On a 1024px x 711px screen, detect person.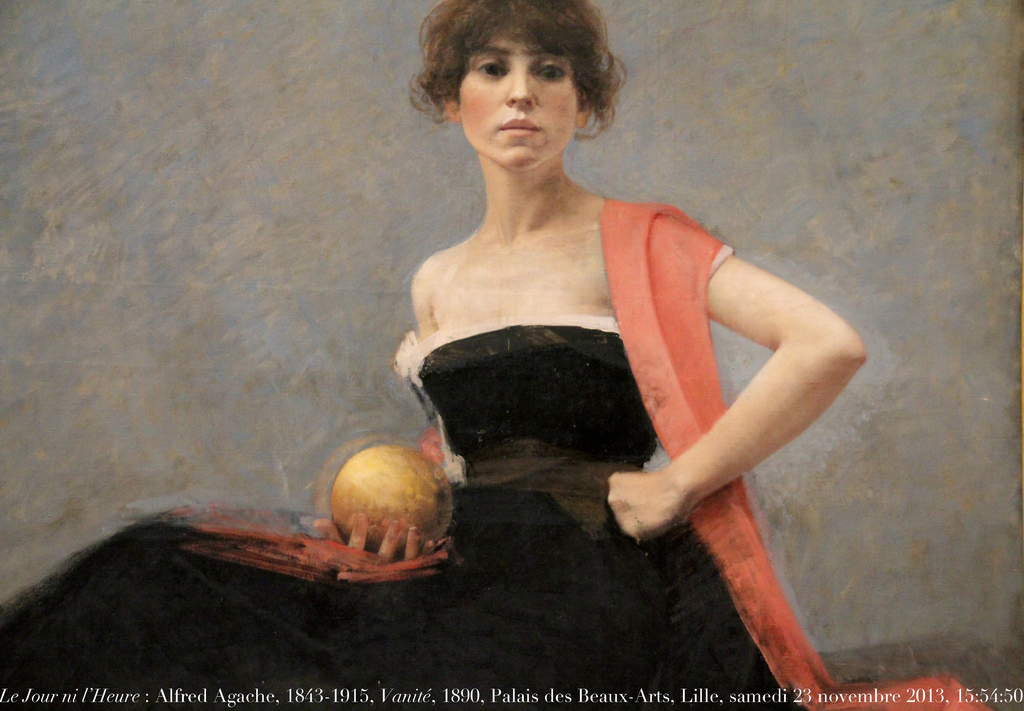
8 0 870 710.
